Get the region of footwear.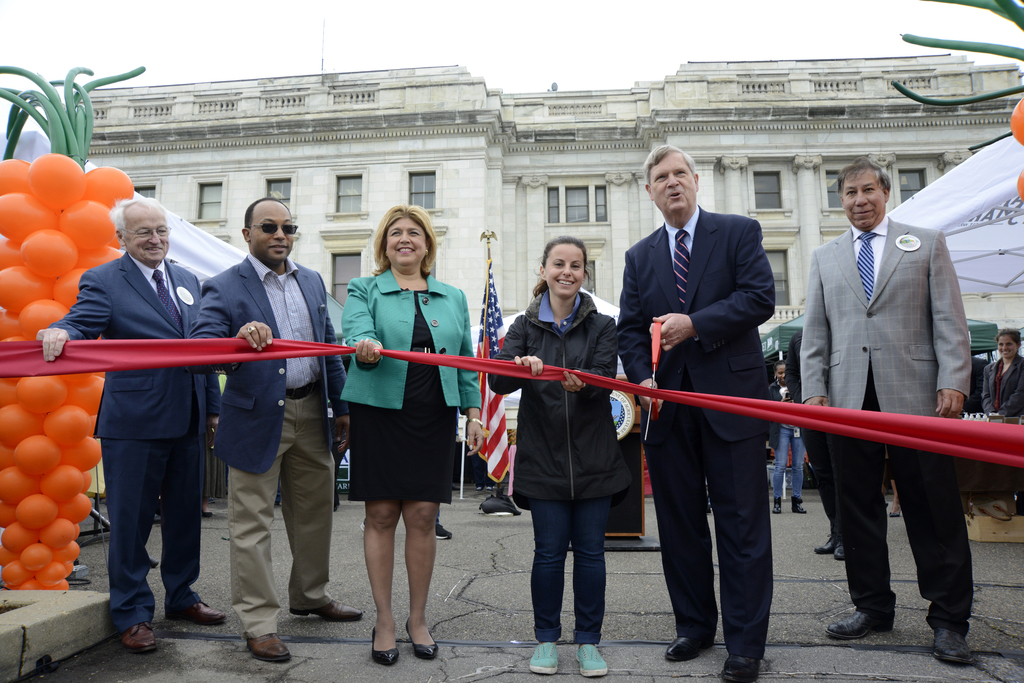
836/538/847/563.
